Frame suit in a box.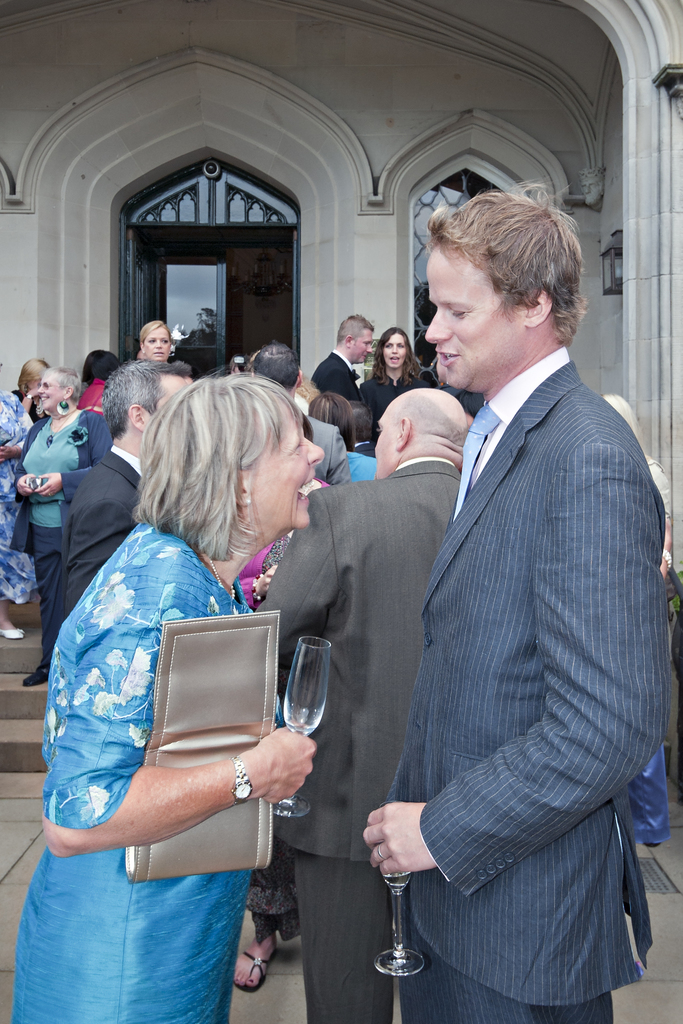
left=253, top=455, right=460, bottom=1023.
